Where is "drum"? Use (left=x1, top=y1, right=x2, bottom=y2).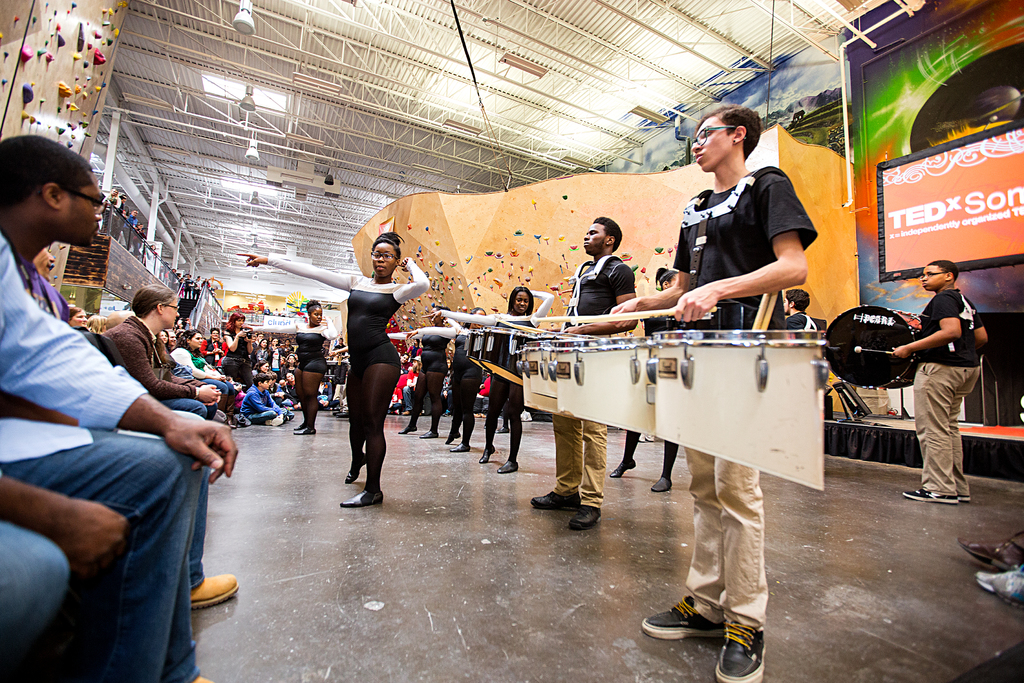
(left=650, top=329, right=821, bottom=491).
